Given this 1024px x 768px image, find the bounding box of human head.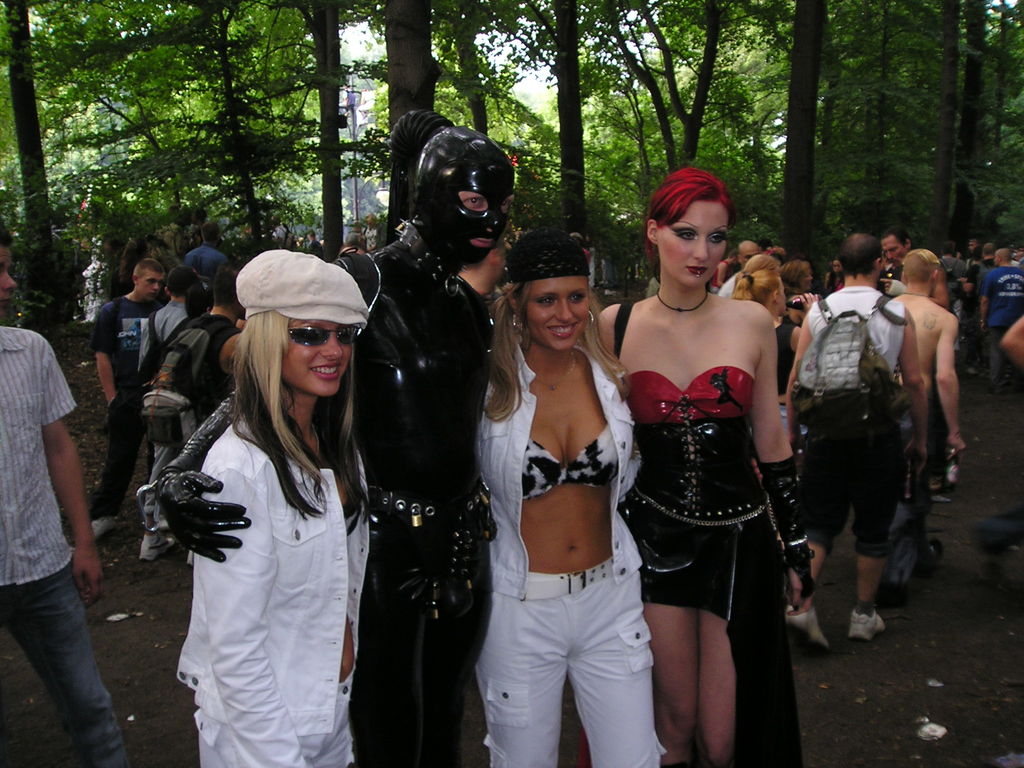
(166,267,201,301).
